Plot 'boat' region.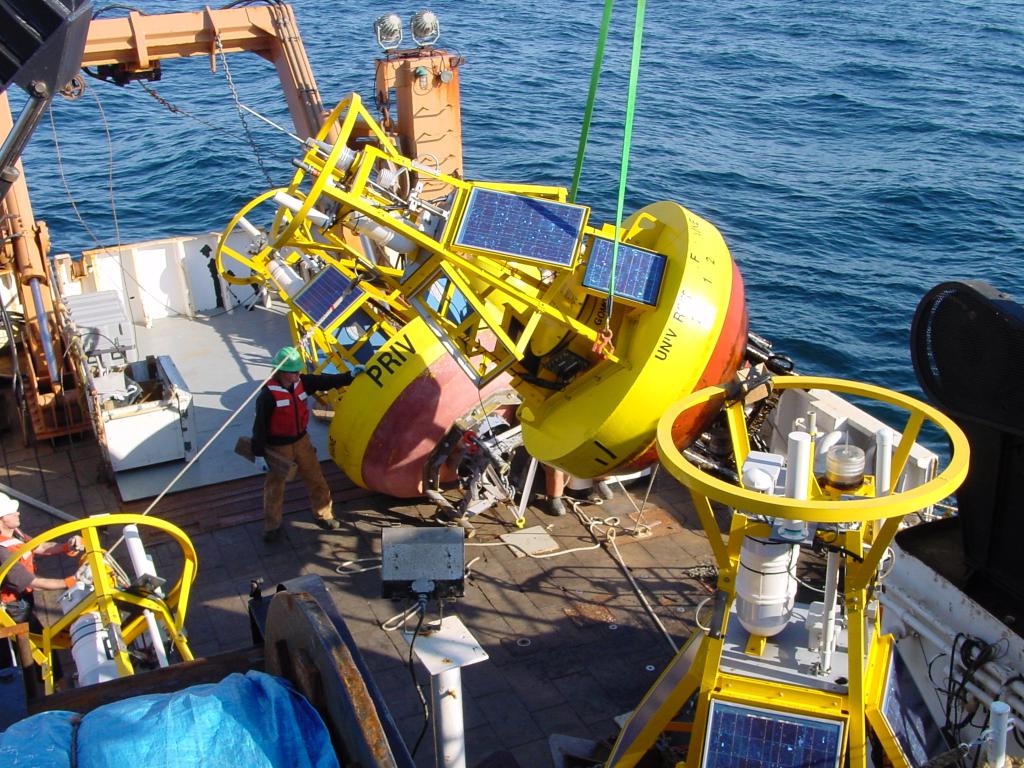
Plotted at [0,0,1023,767].
